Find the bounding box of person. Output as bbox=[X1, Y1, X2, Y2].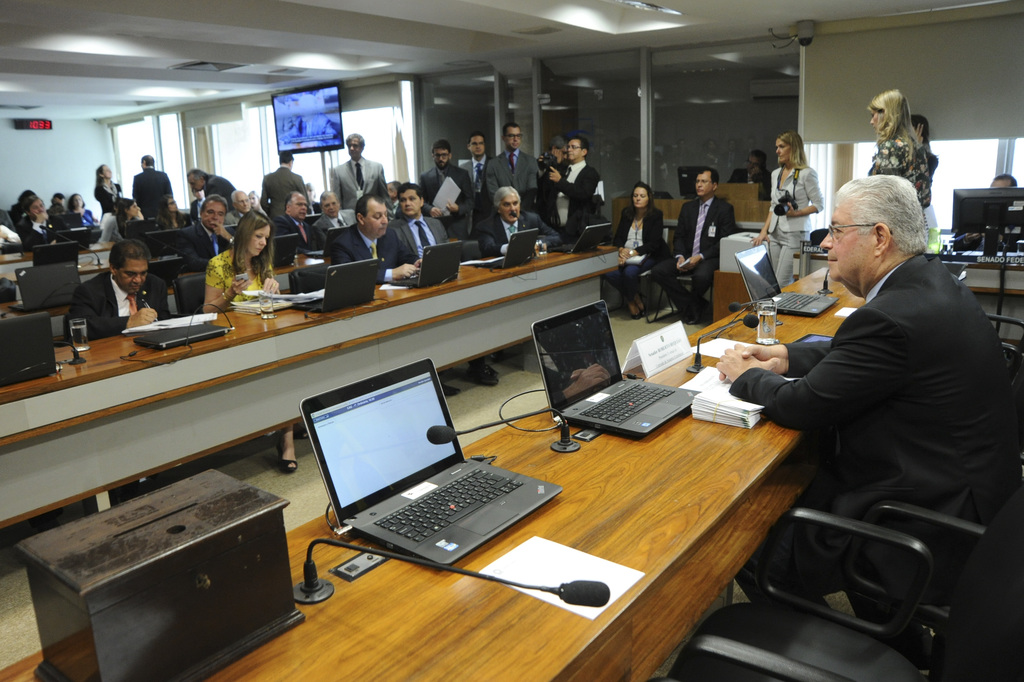
bbox=[620, 184, 666, 306].
